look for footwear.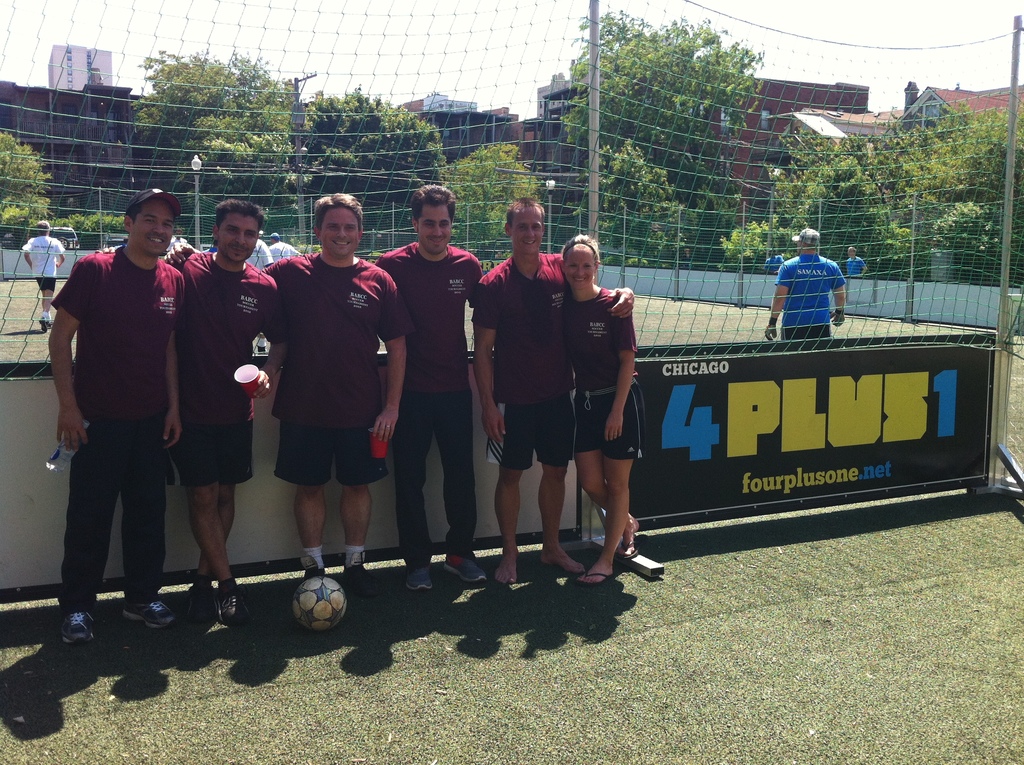
Found: x1=120, y1=593, x2=178, y2=635.
